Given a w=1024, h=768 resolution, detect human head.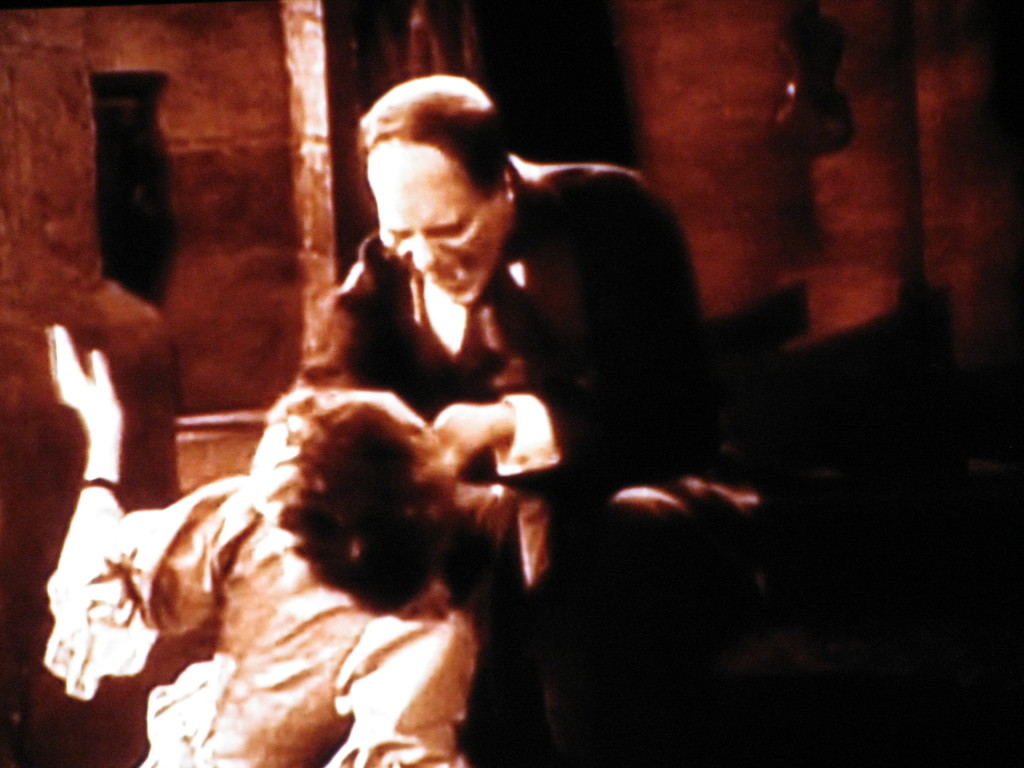
(253,388,453,614).
